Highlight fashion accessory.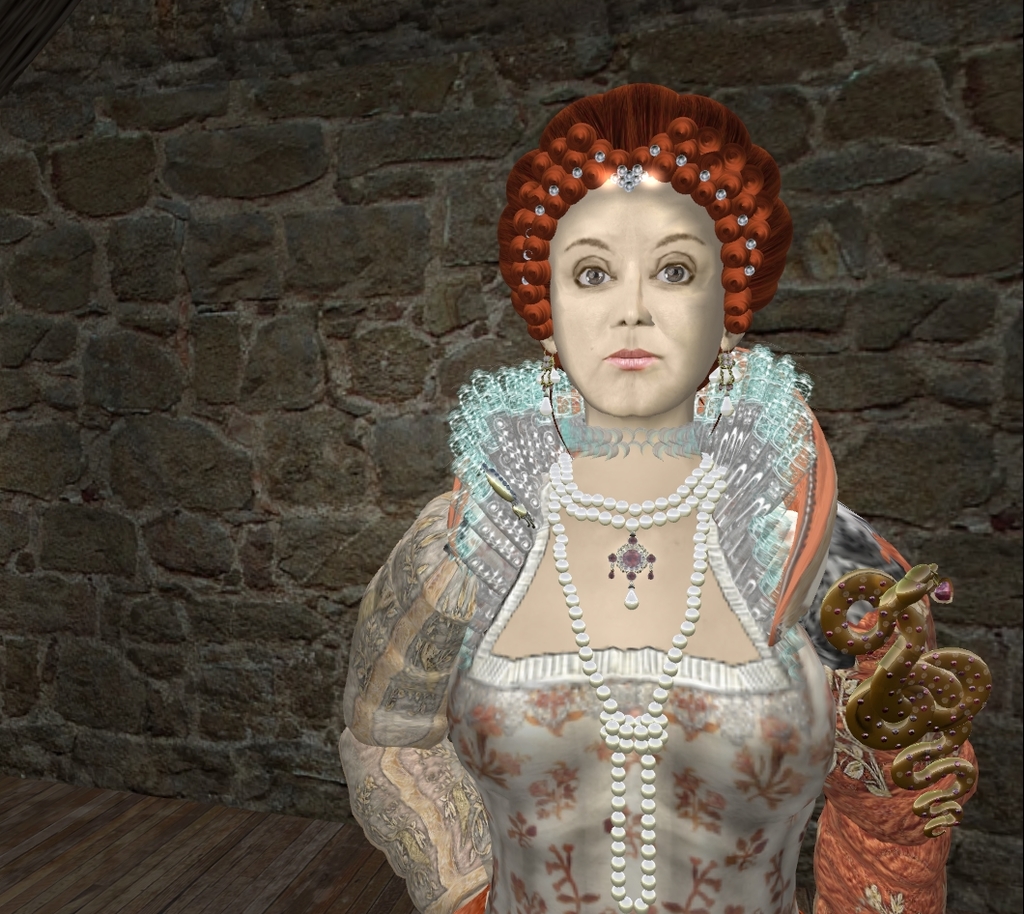
Highlighted region: [x1=745, y1=235, x2=759, y2=252].
